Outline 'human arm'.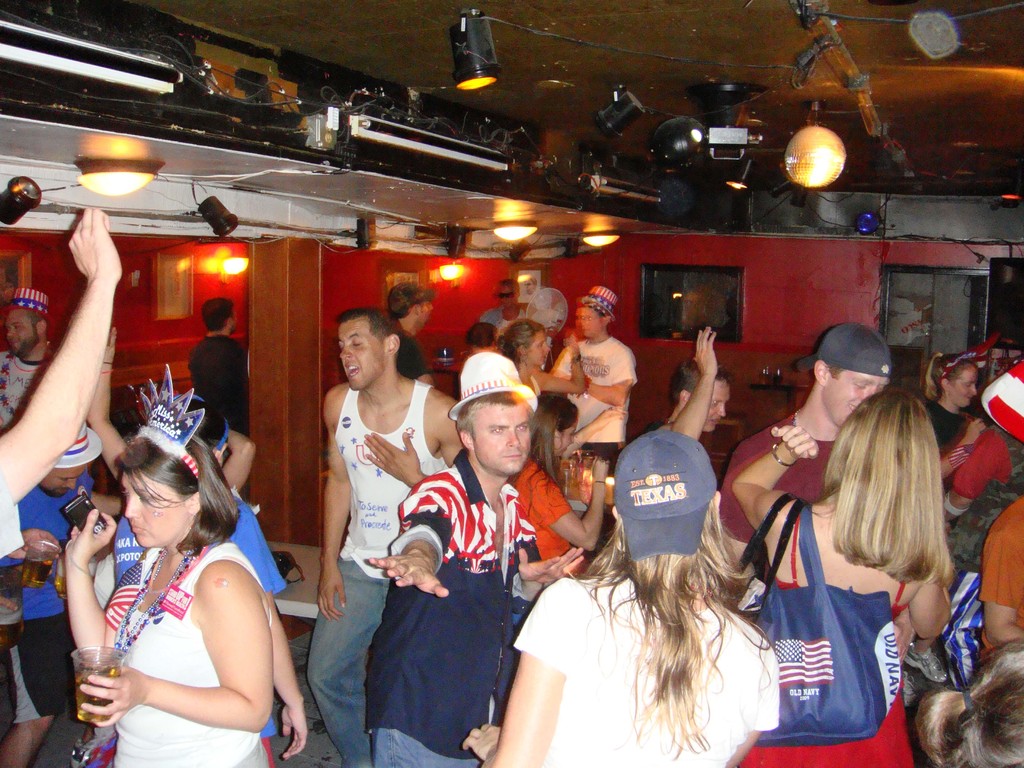
Outline: 229 506 311 762.
